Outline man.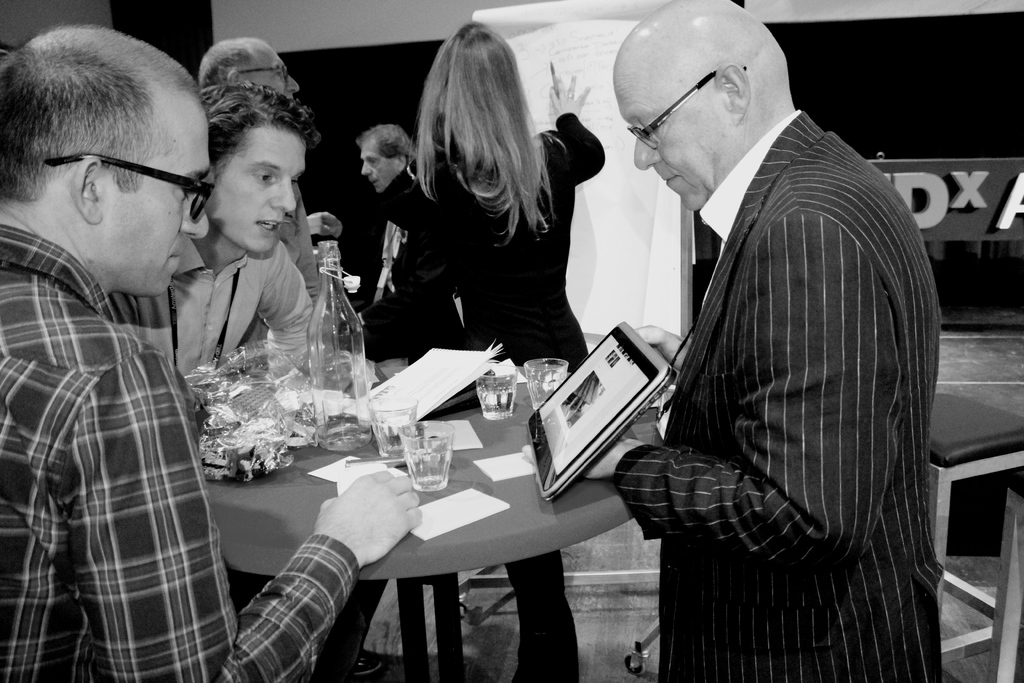
Outline: [x1=604, y1=0, x2=954, y2=682].
